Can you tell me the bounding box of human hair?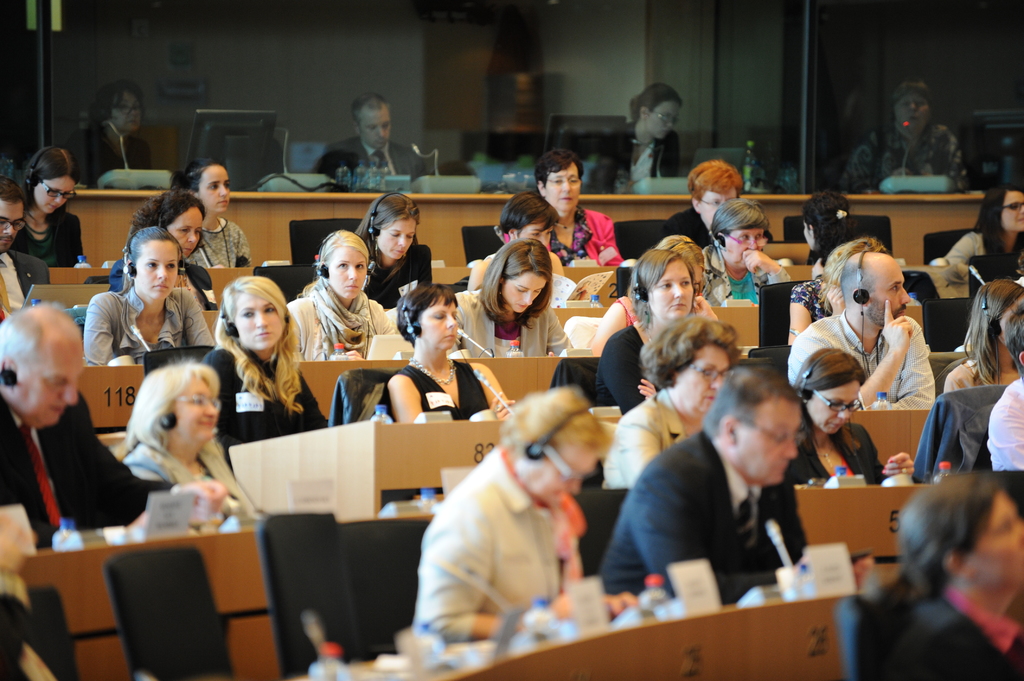
(500,382,611,461).
